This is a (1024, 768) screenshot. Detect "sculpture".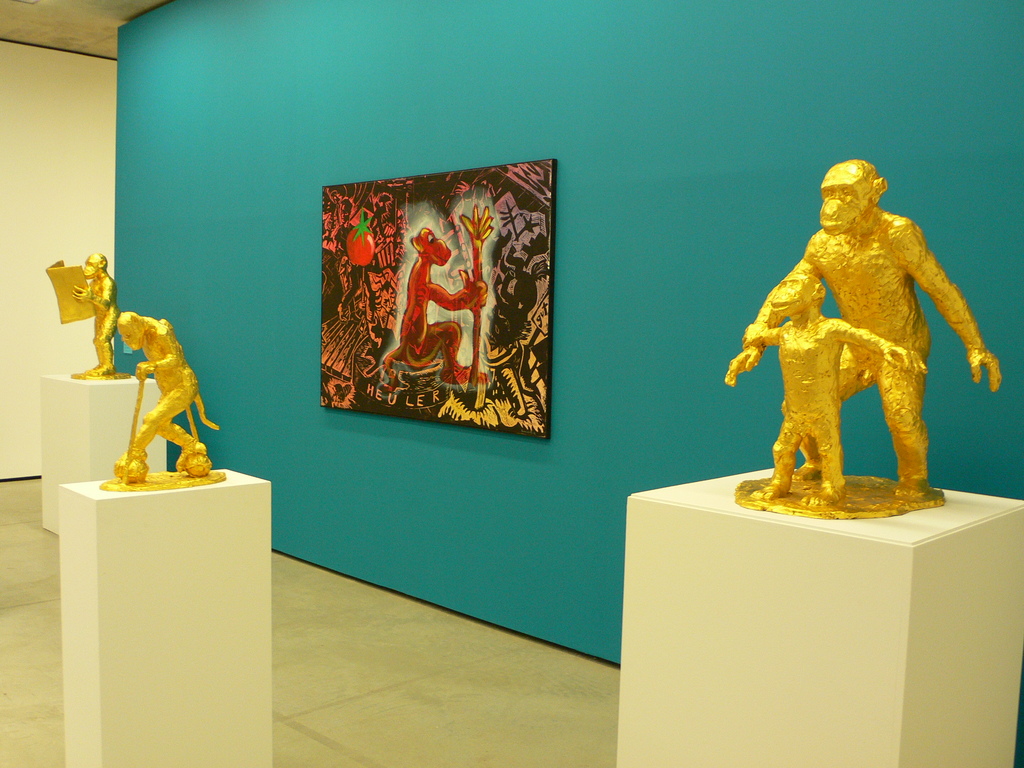
100:307:225:486.
